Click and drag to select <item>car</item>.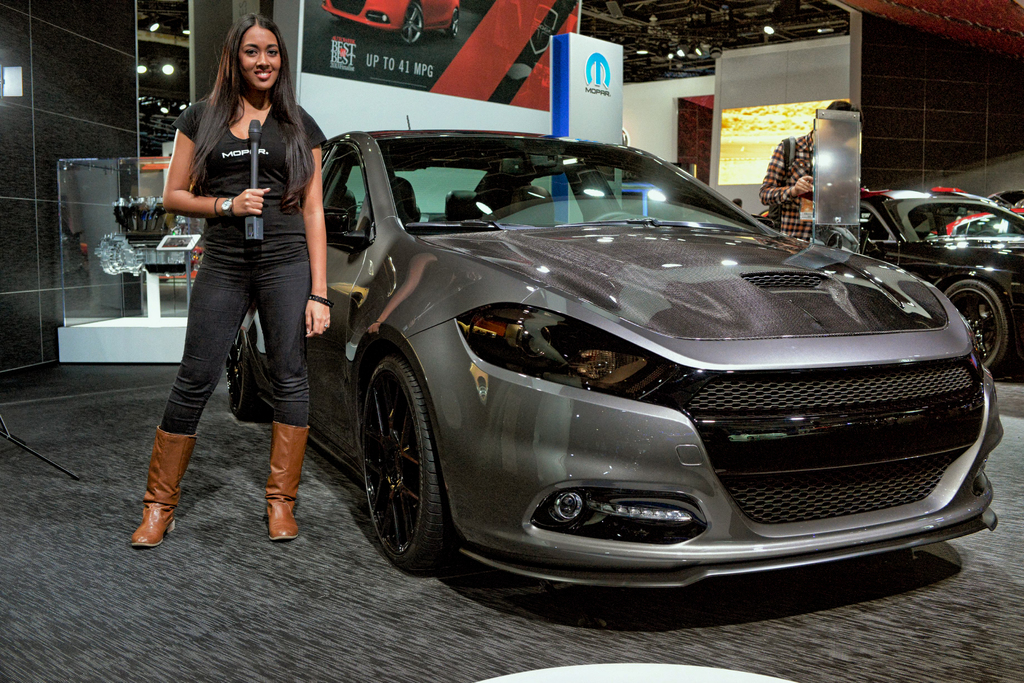
Selection: 236,118,1000,599.
